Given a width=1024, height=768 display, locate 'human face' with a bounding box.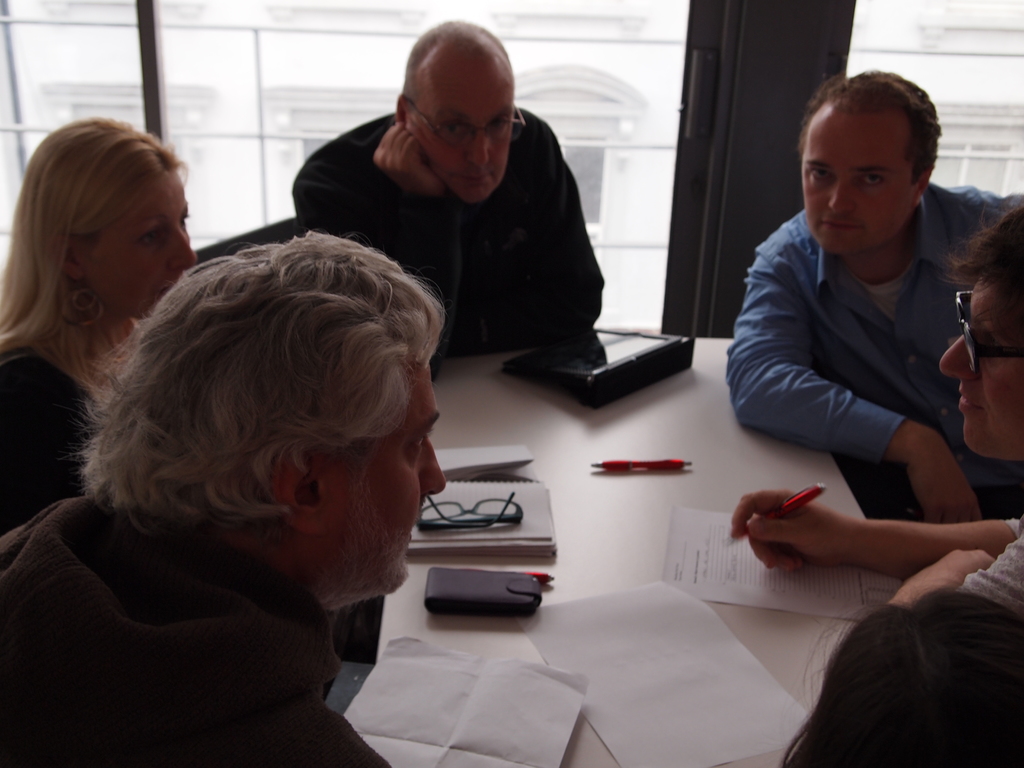
Located: <region>329, 355, 444, 595</region>.
